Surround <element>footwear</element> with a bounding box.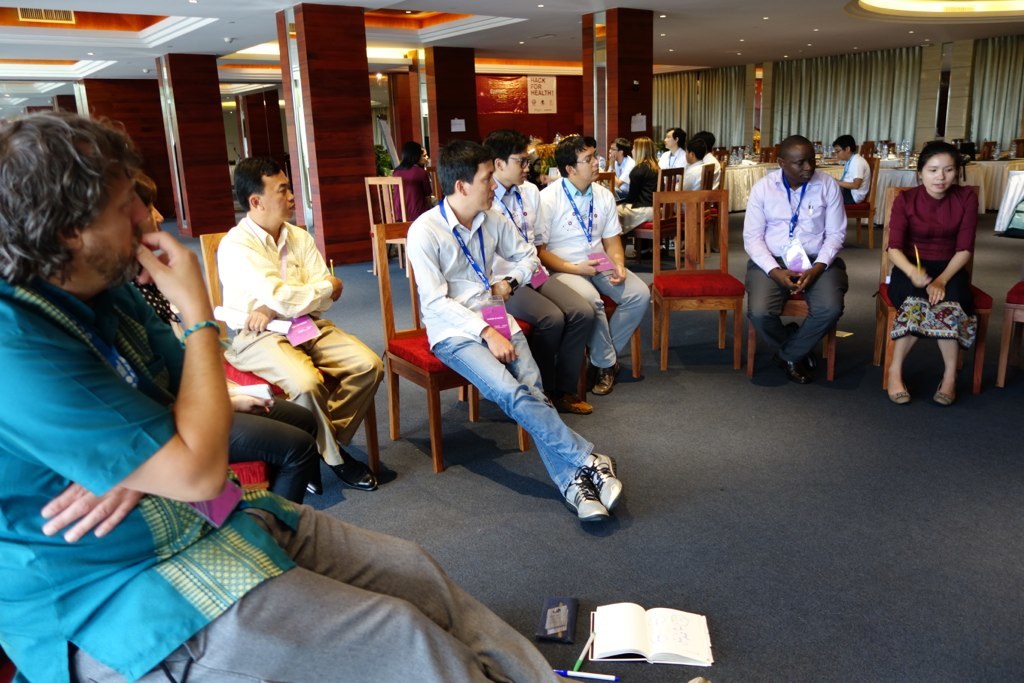
Rect(888, 381, 906, 407).
